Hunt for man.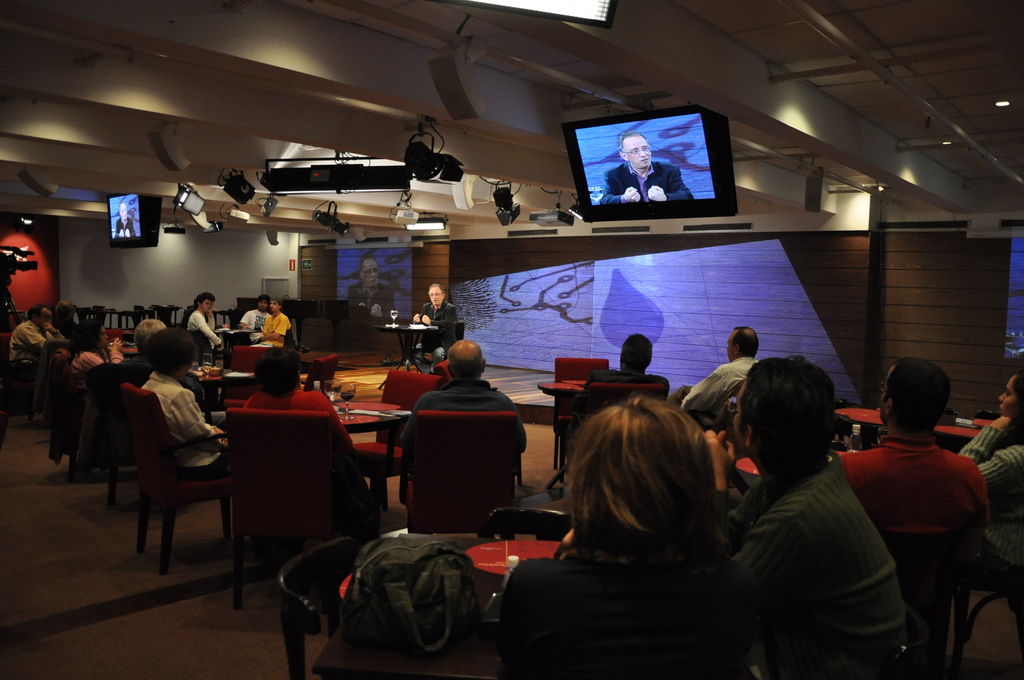
Hunted down at pyautogui.locateOnScreen(247, 355, 352, 447).
